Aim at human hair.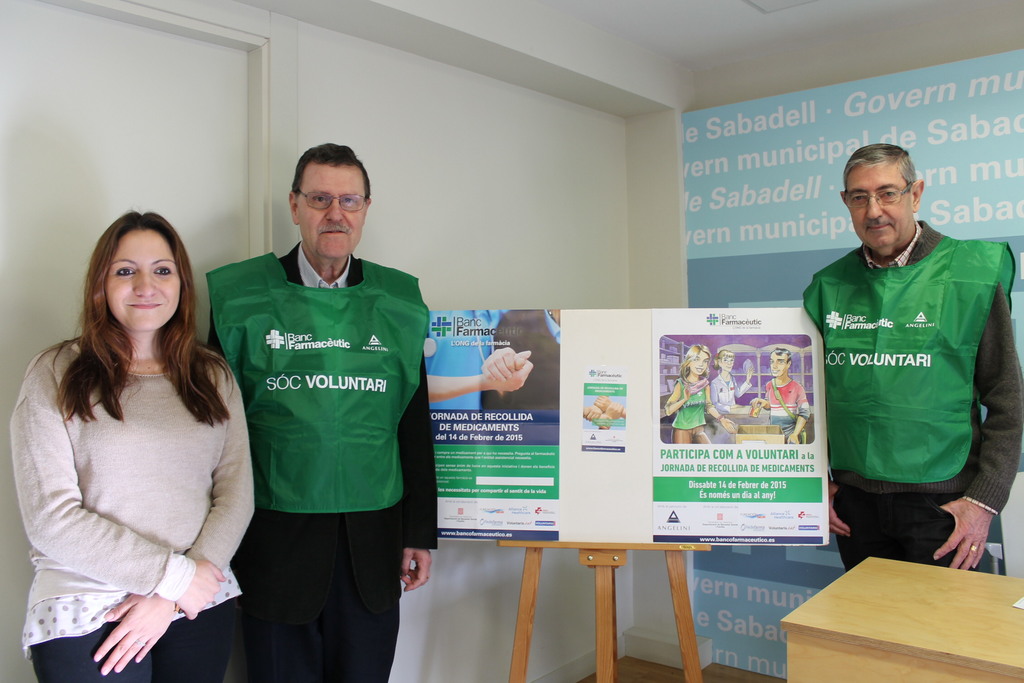
Aimed at bbox=[840, 142, 919, 208].
